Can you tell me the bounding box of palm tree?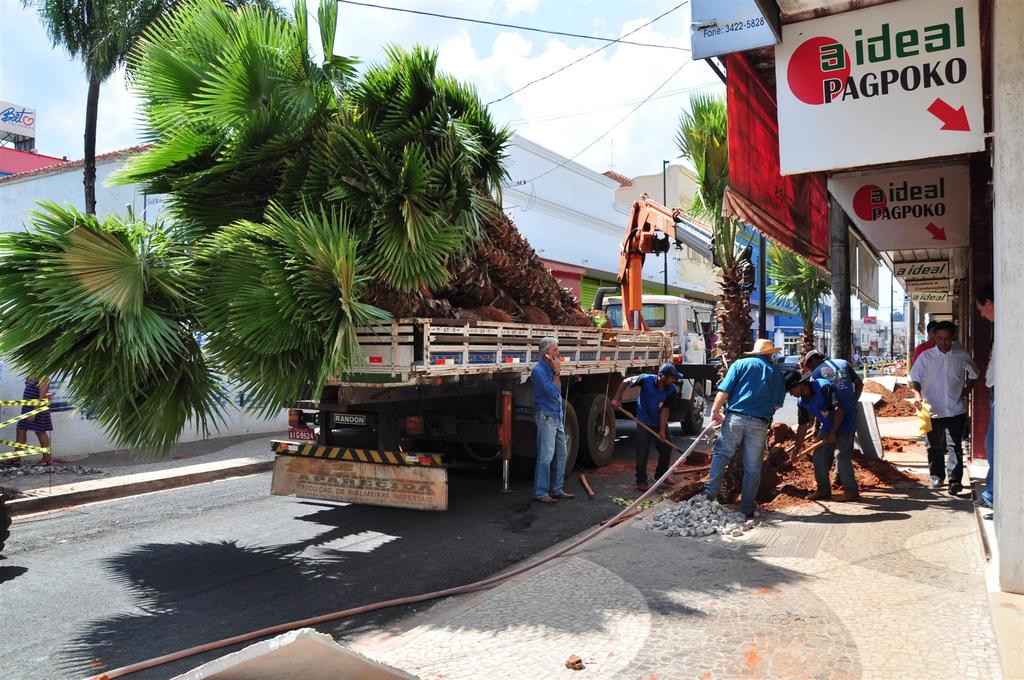
region(671, 90, 756, 387).
